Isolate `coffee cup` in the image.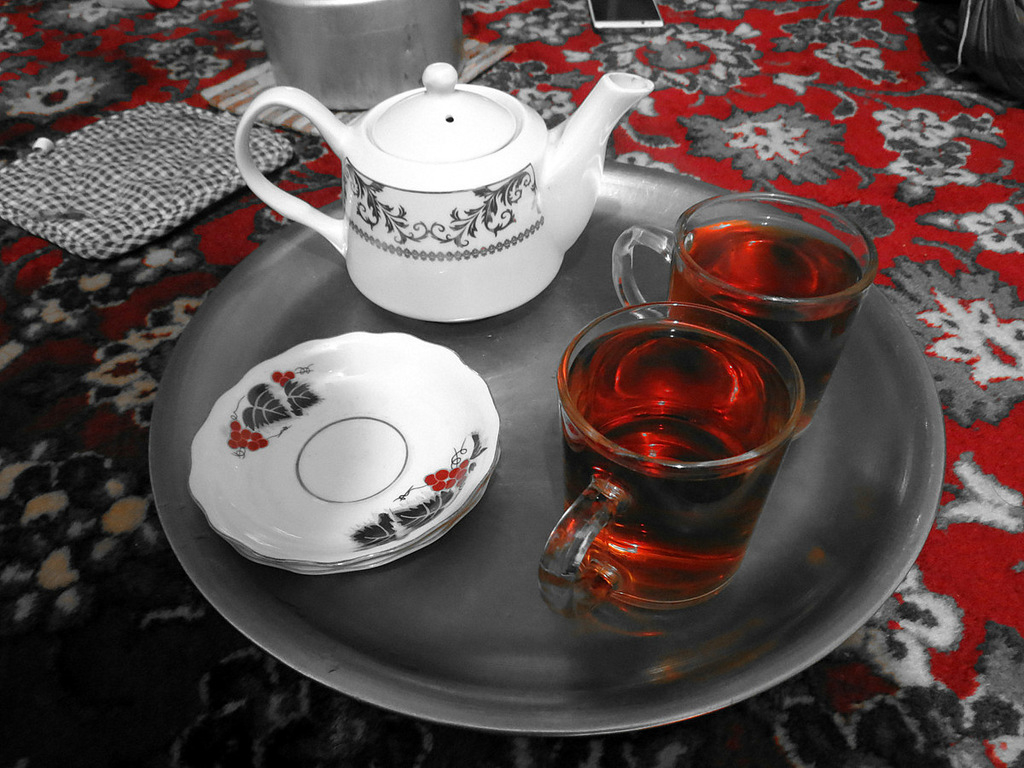
Isolated region: <bbox>612, 194, 883, 436</bbox>.
